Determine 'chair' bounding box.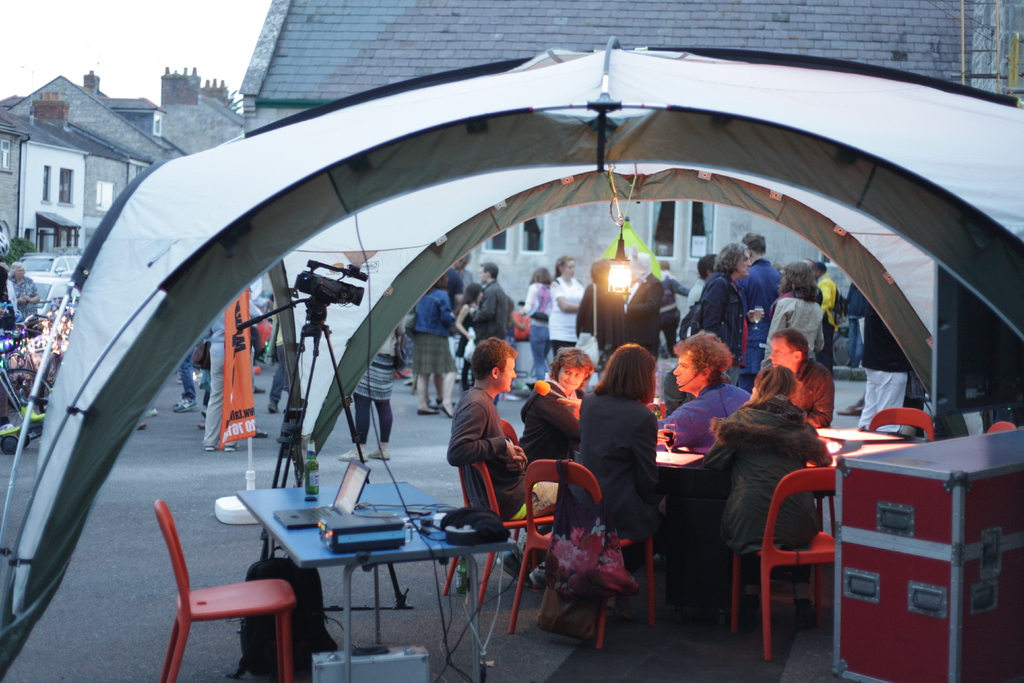
Determined: l=155, t=496, r=300, b=682.
